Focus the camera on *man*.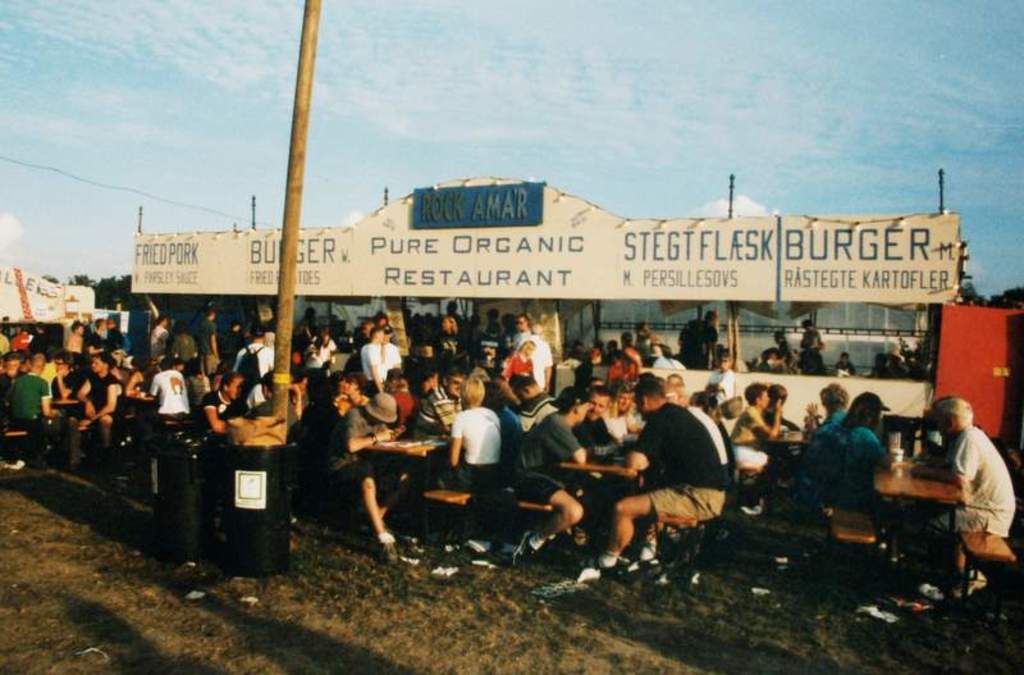
Focus region: 504,391,588,556.
